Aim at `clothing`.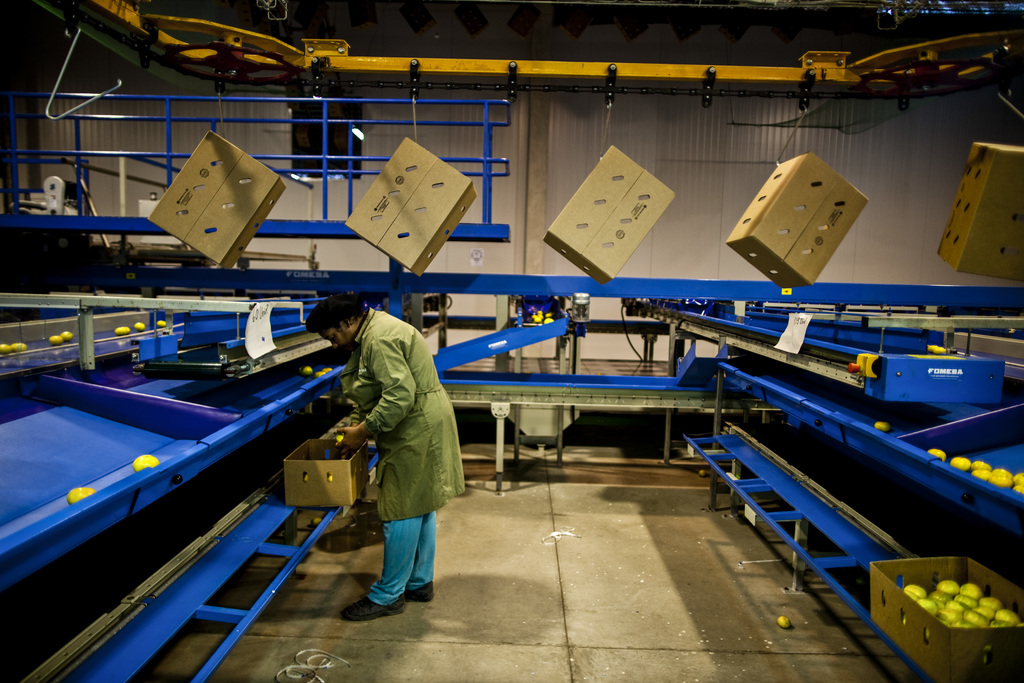
Aimed at bbox(334, 280, 468, 616).
